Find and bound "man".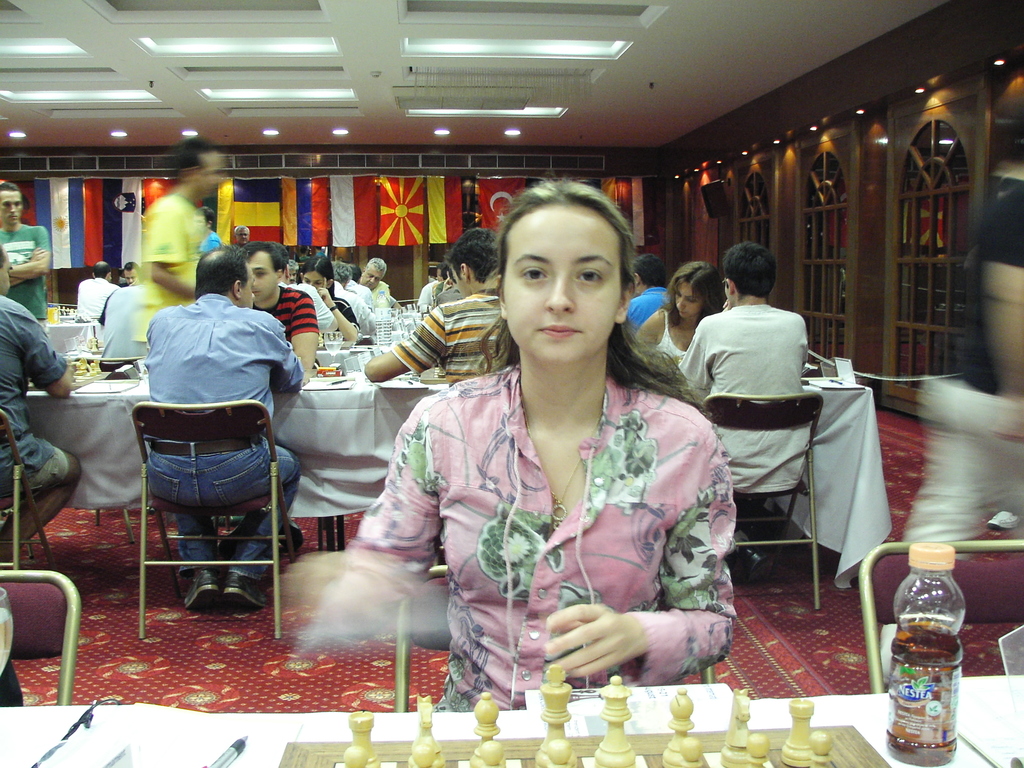
Bound: x1=362 y1=229 x2=501 y2=387.
